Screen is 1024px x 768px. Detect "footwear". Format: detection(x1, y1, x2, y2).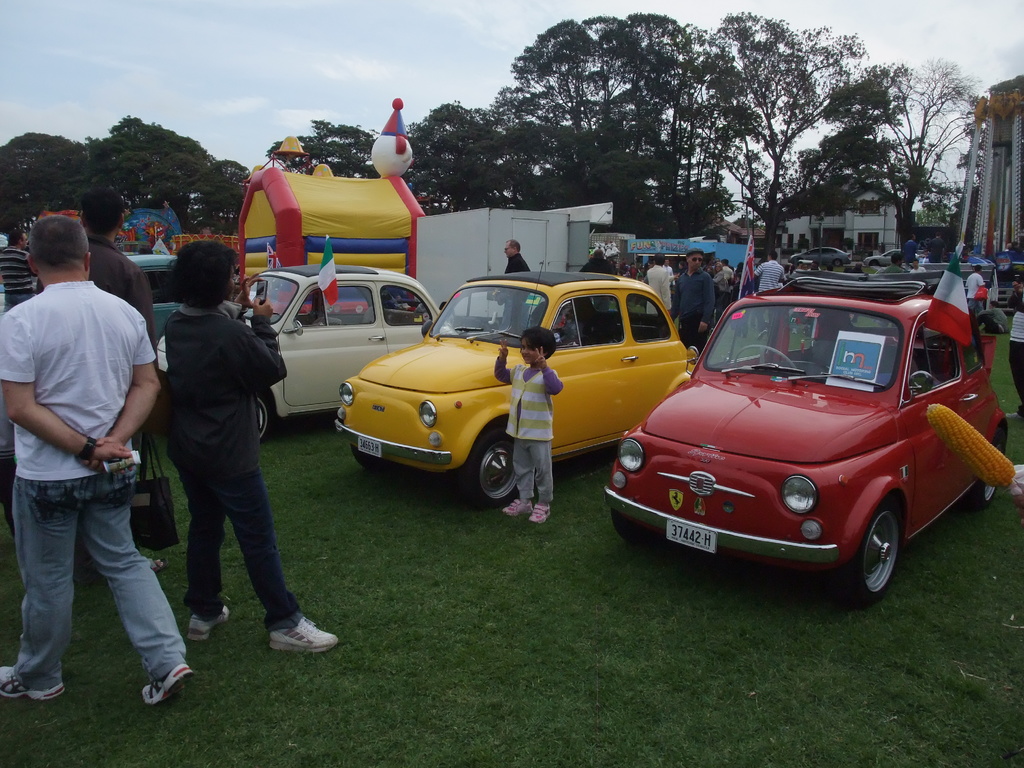
detection(270, 611, 339, 648).
